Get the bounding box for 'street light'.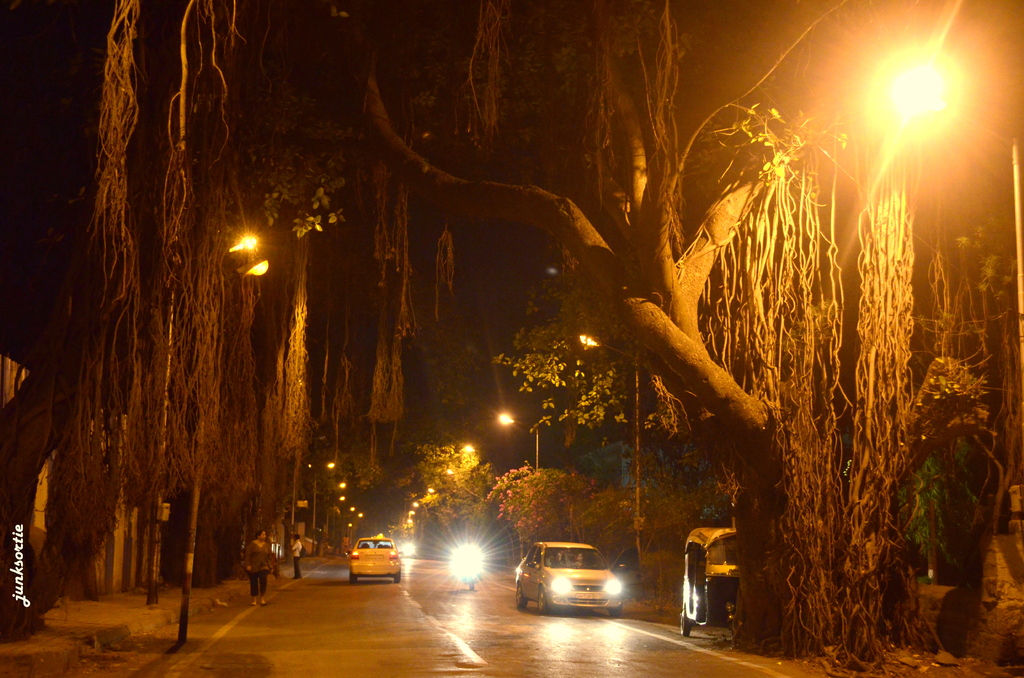
155/234/260/590.
